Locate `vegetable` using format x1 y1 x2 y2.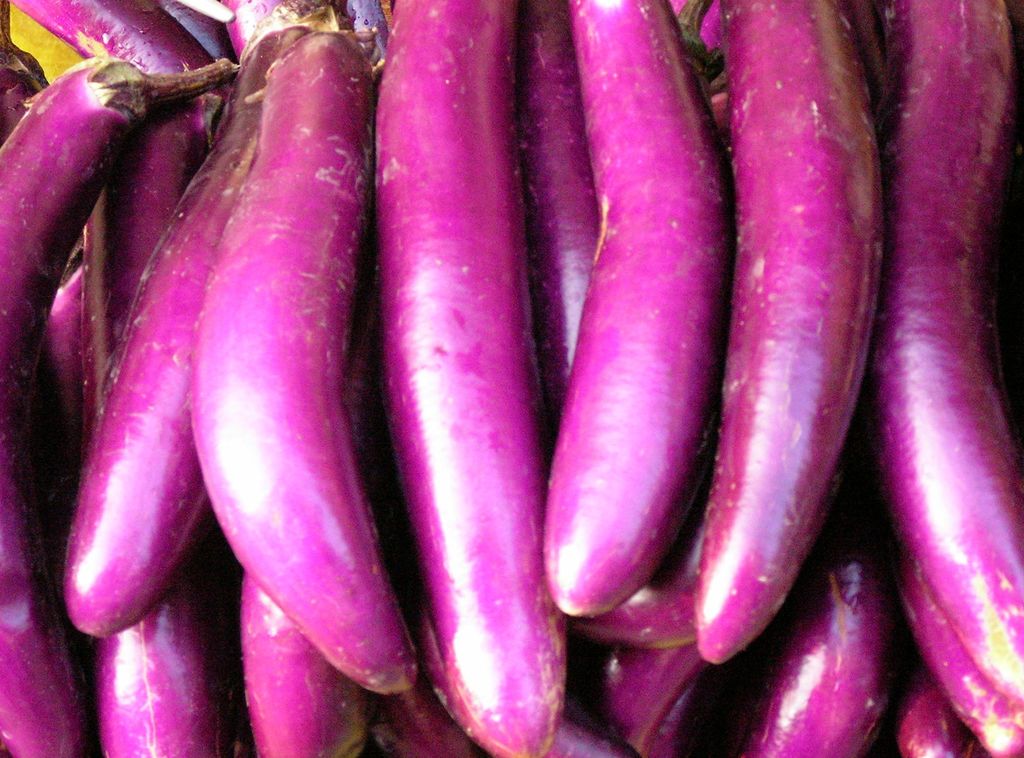
512 0 608 433.
